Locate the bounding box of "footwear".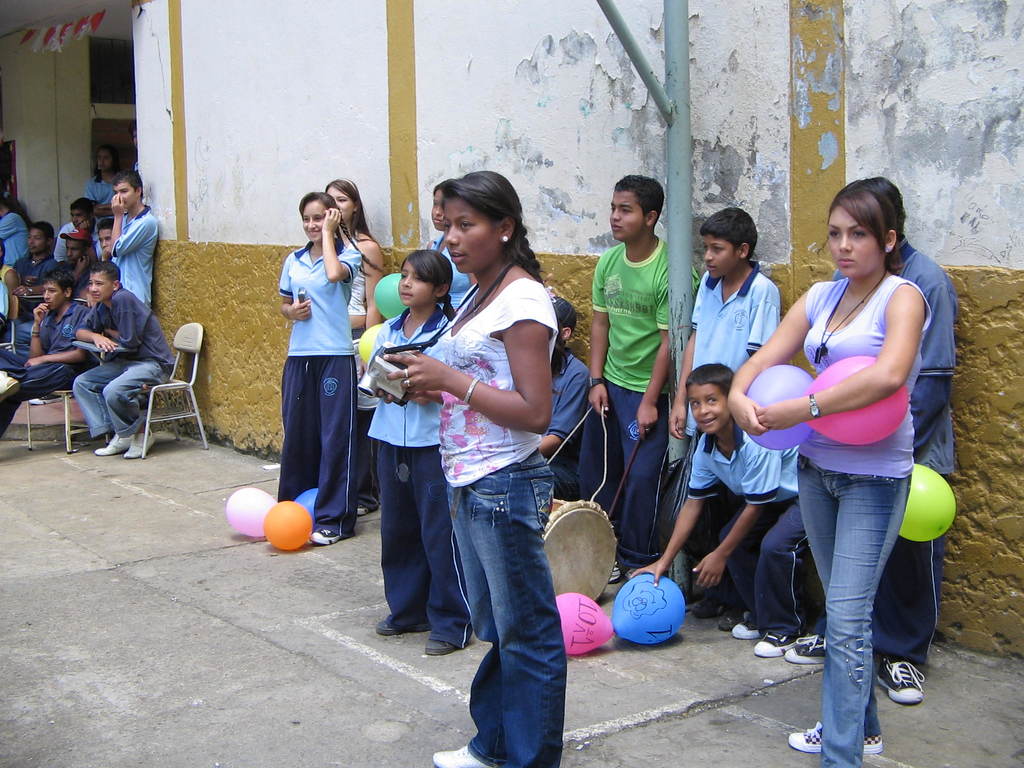
Bounding box: (x1=29, y1=395, x2=62, y2=405).
